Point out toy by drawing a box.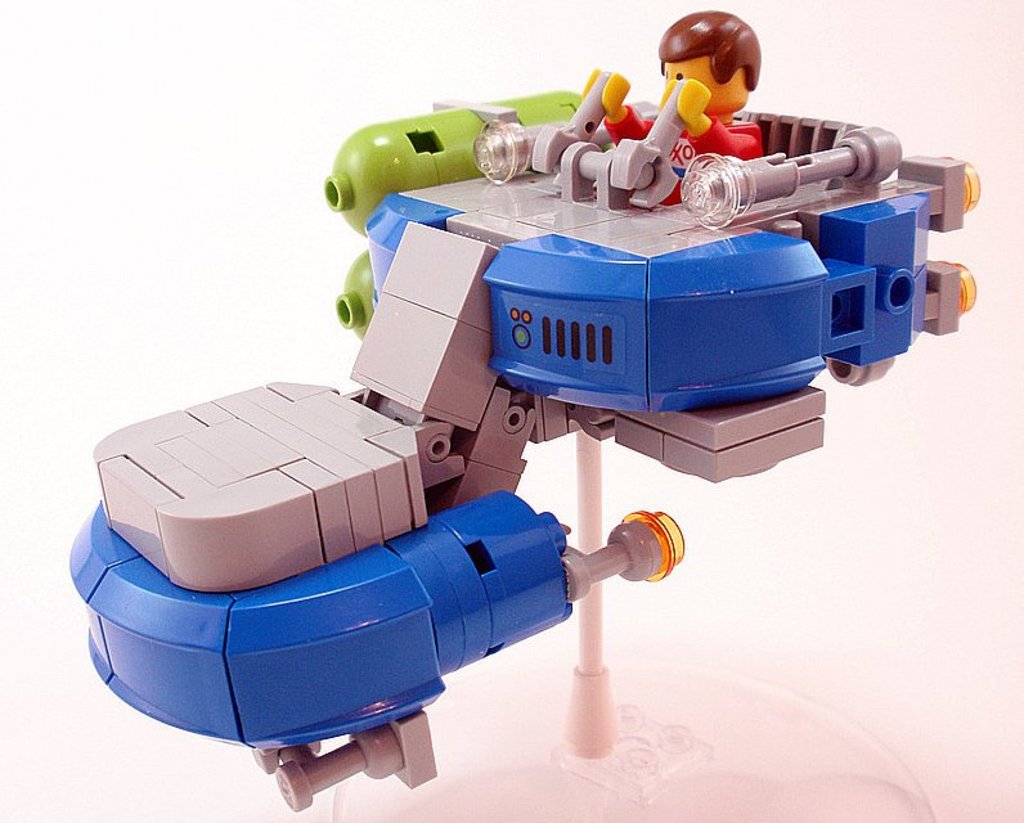
18/48/998/745.
